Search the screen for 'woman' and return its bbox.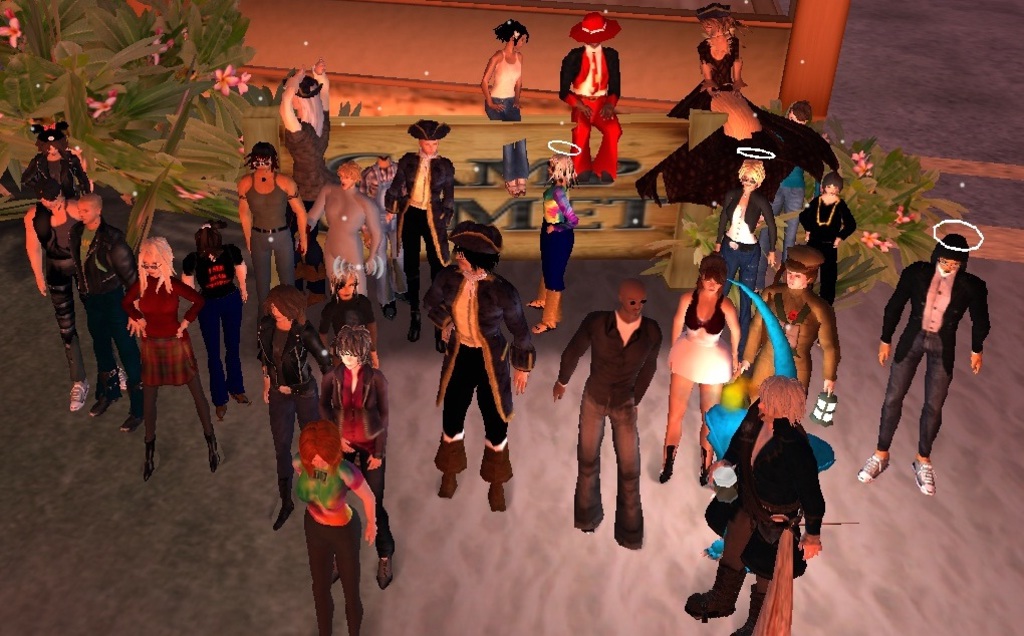
Found: 791:170:857:309.
